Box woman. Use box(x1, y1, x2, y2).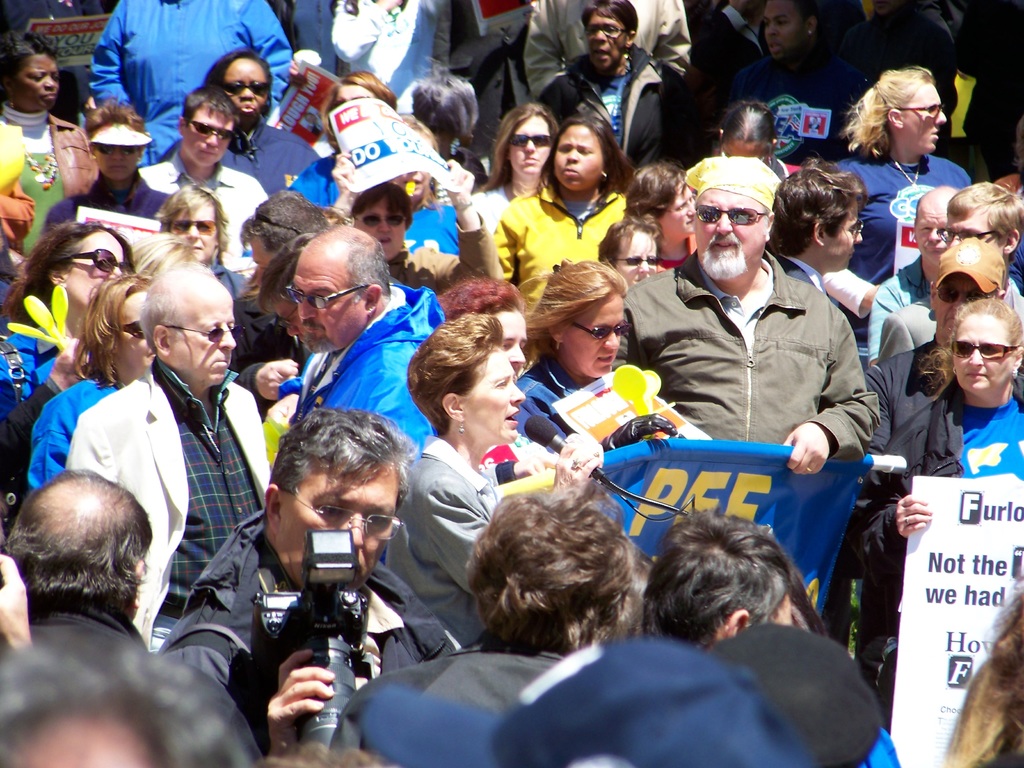
box(380, 309, 598, 664).
